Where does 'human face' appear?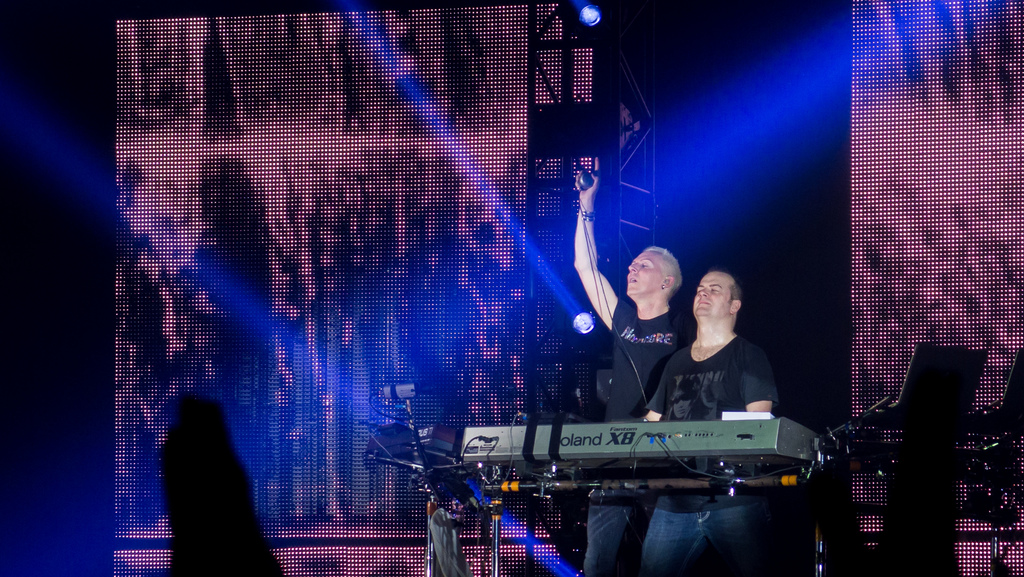
Appears at box=[625, 249, 666, 297].
